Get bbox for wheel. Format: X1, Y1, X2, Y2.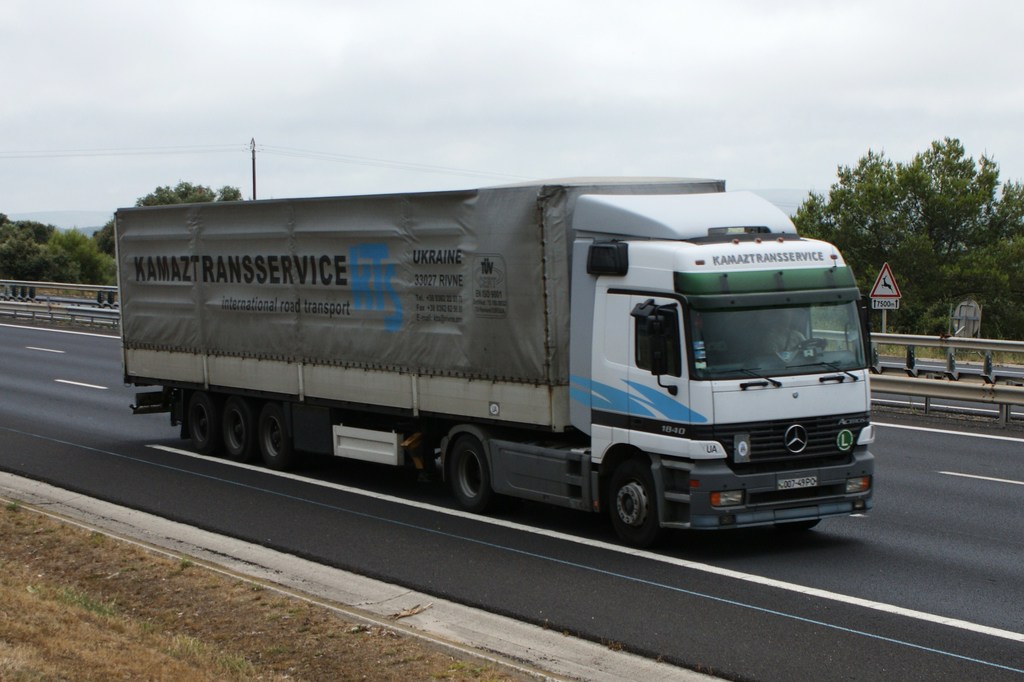
186, 392, 218, 459.
